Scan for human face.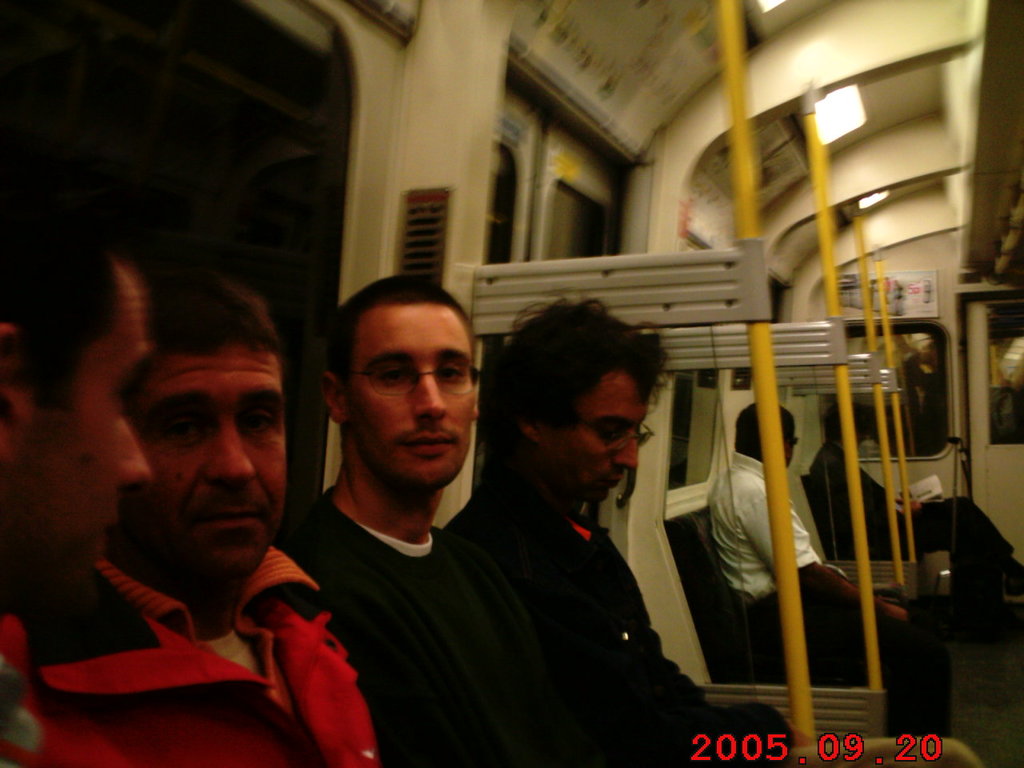
Scan result: bbox=(139, 350, 273, 575).
